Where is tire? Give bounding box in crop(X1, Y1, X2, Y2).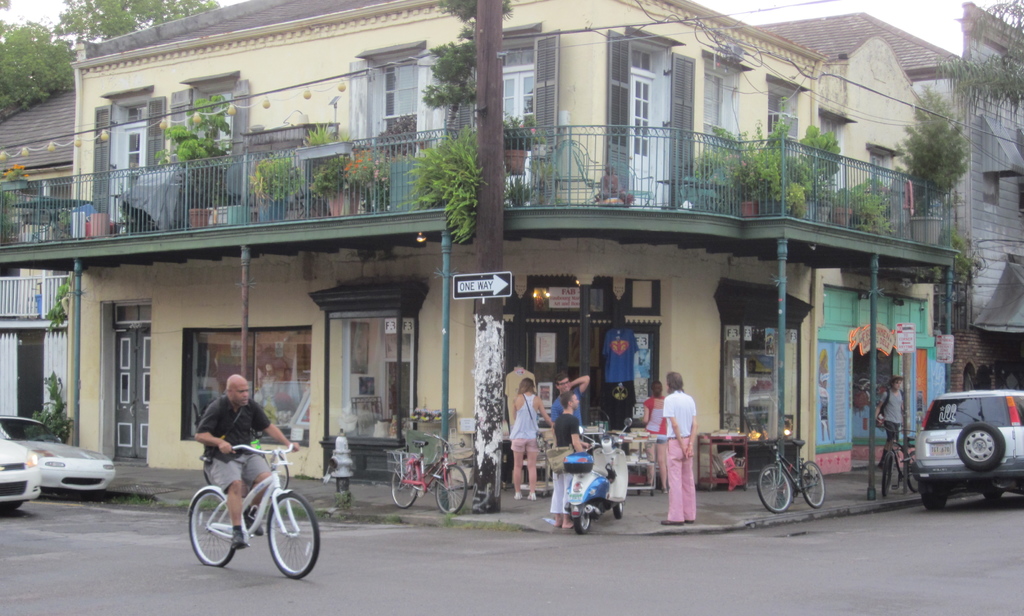
crop(905, 455, 924, 491).
